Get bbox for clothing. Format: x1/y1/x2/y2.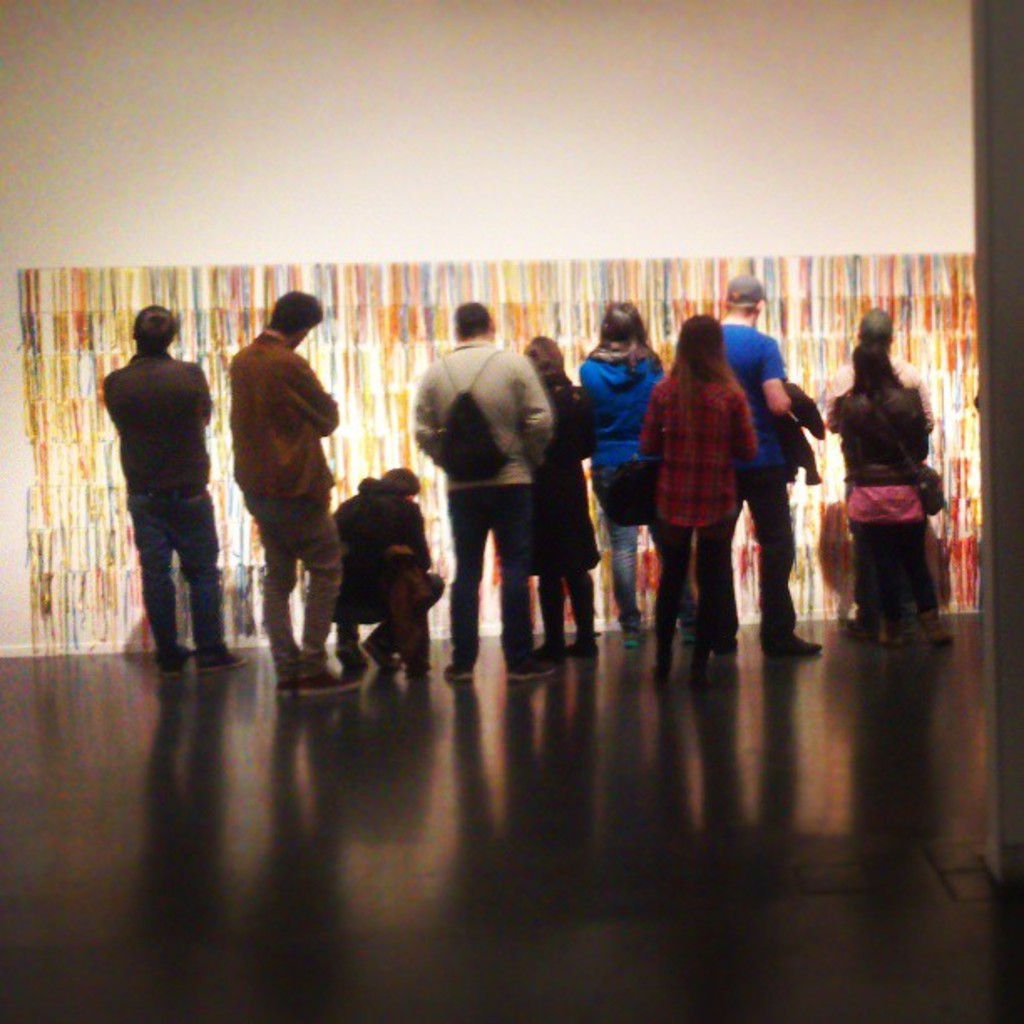
97/340/218/668.
